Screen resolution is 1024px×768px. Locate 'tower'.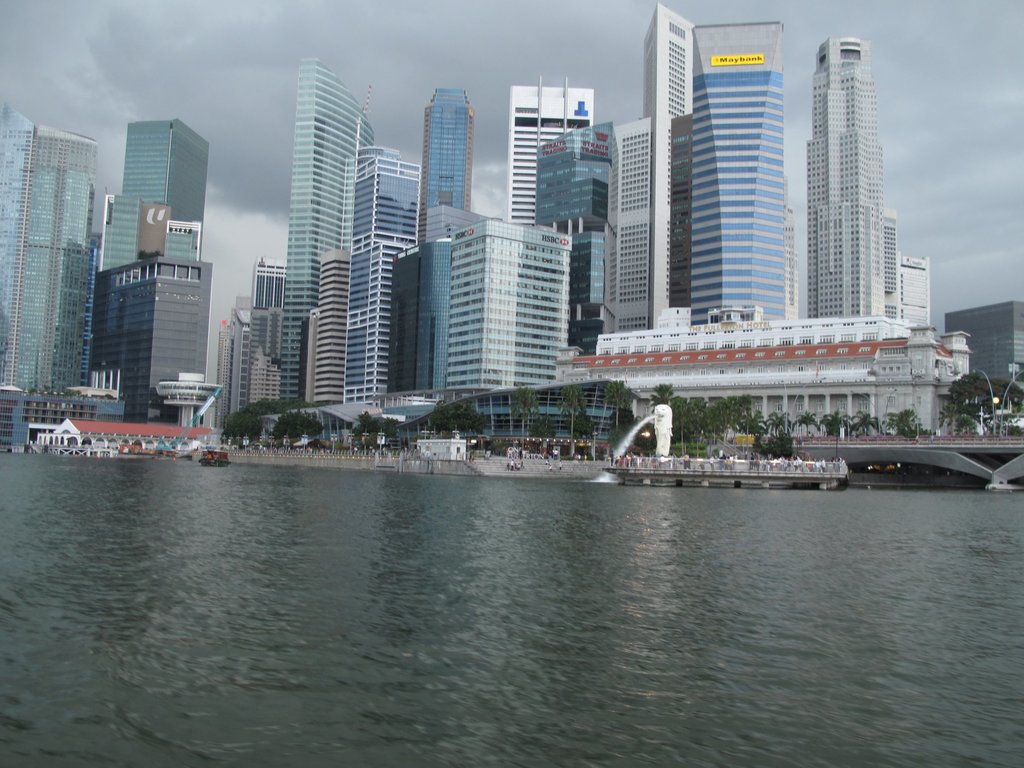
809, 33, 892, 319.
